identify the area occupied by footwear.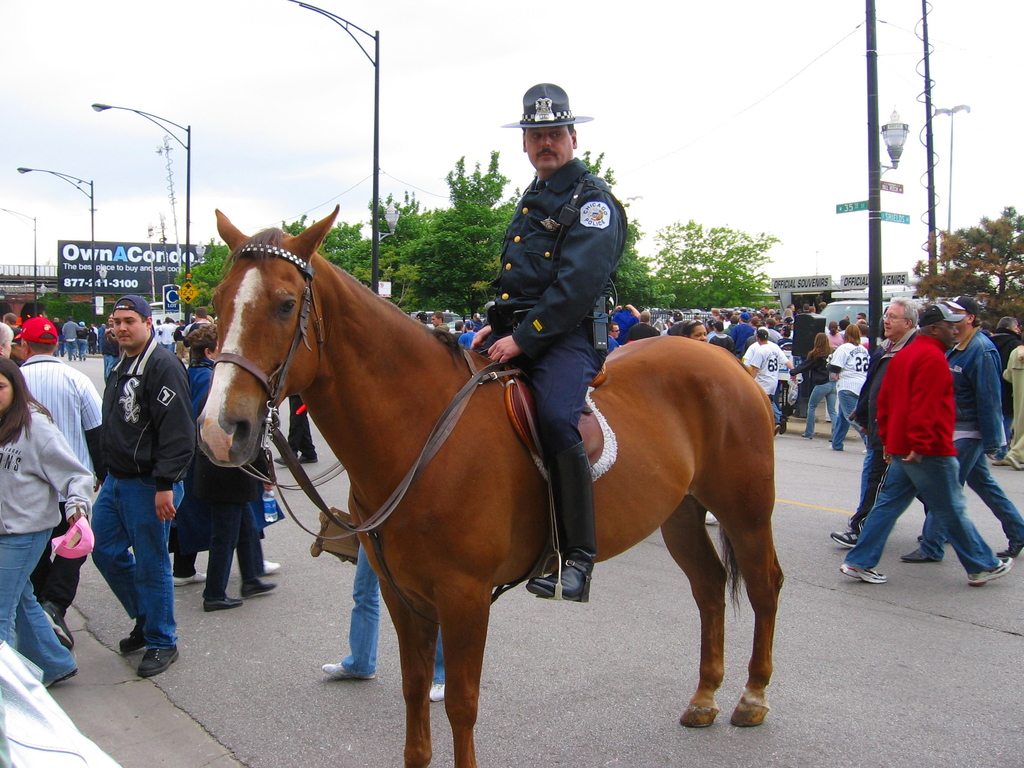
Area: 1005:532:1023:554.
